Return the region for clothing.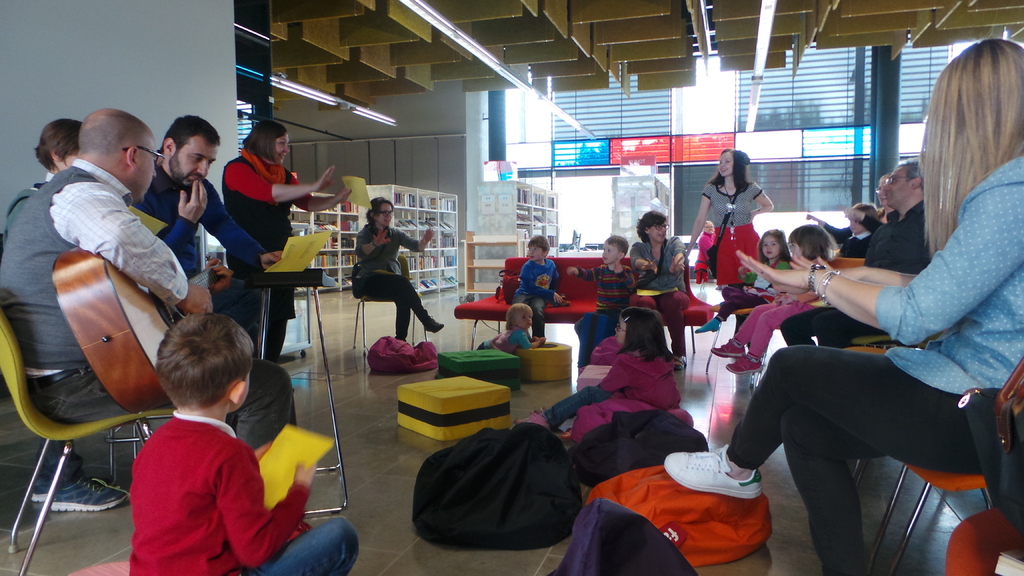
(744,153,1000,545).
